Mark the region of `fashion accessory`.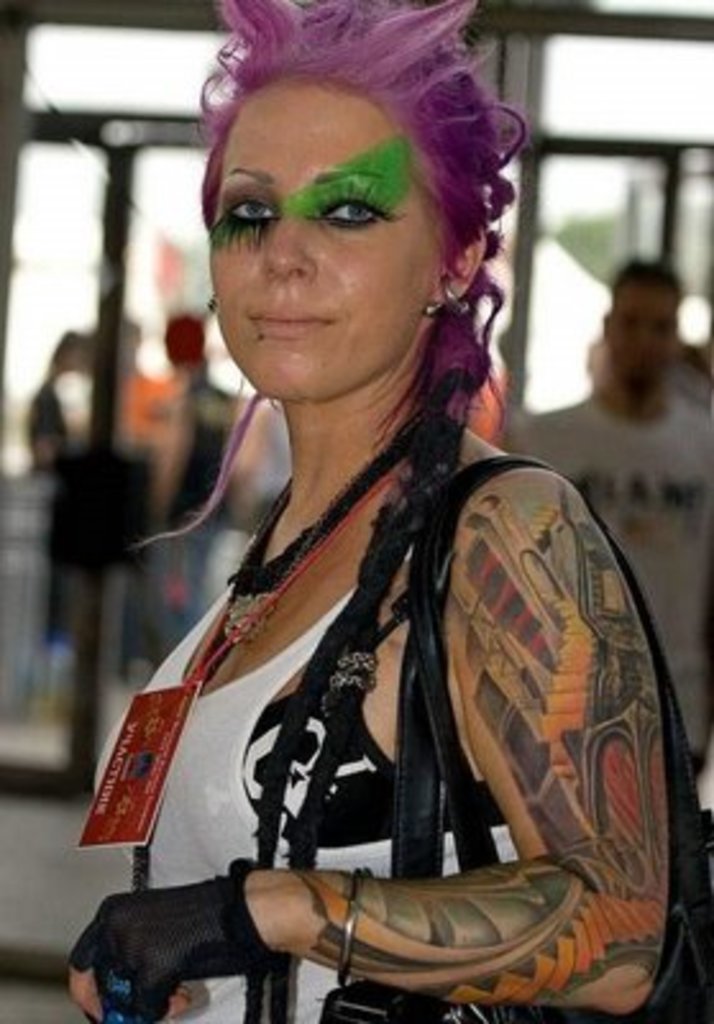
Region: <bbox>333, 863, 374, 991</bbox>.
